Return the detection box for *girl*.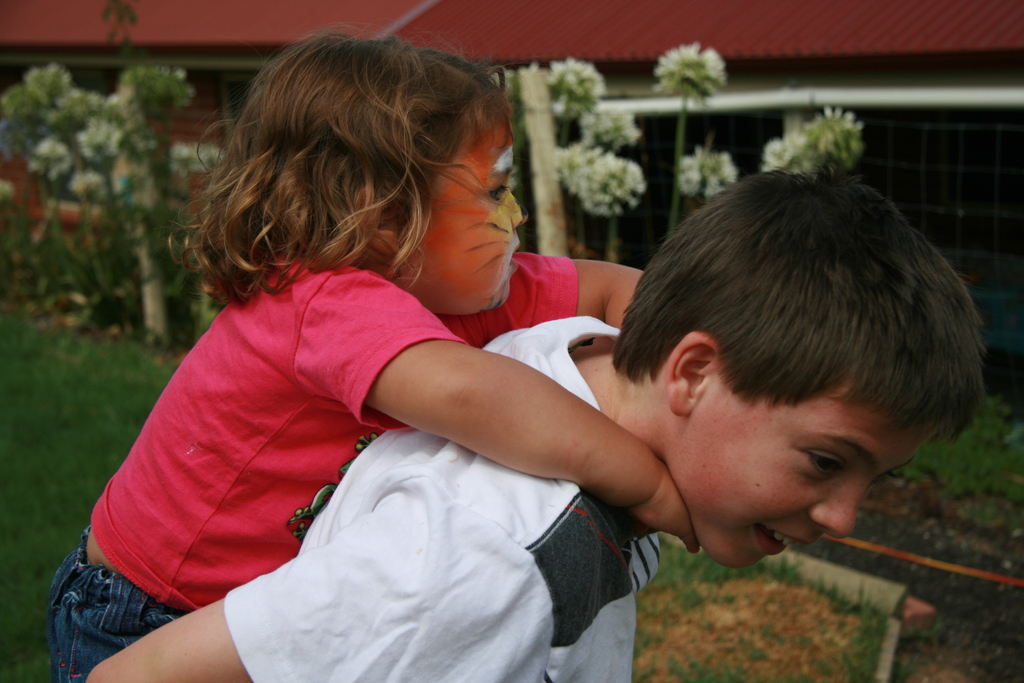
(50, 22, 698, 682).
